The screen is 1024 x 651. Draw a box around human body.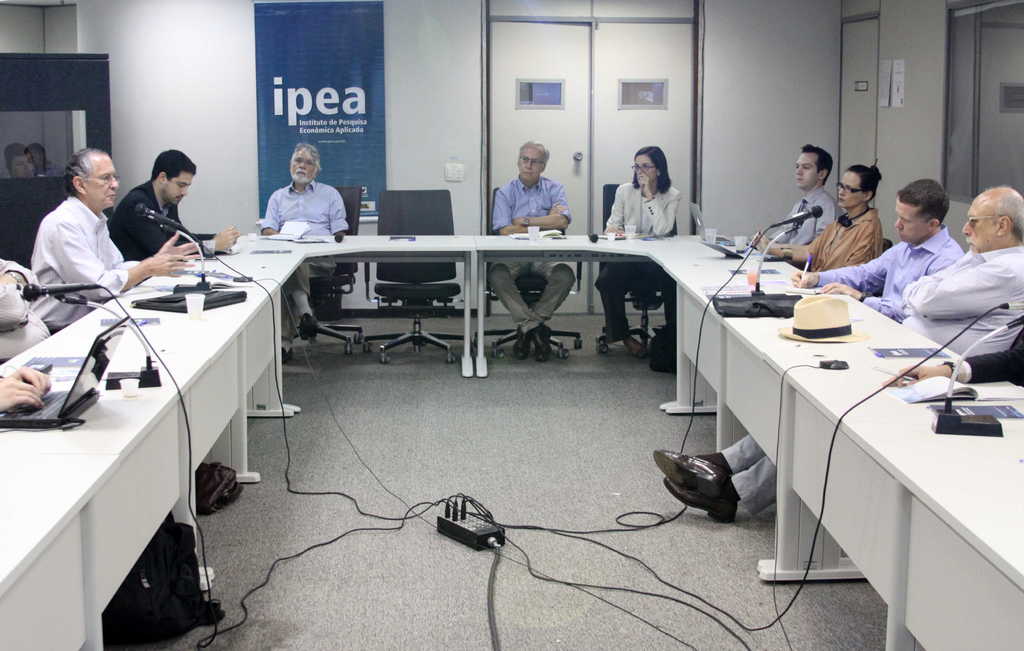
(488, 142, 569, 359).
